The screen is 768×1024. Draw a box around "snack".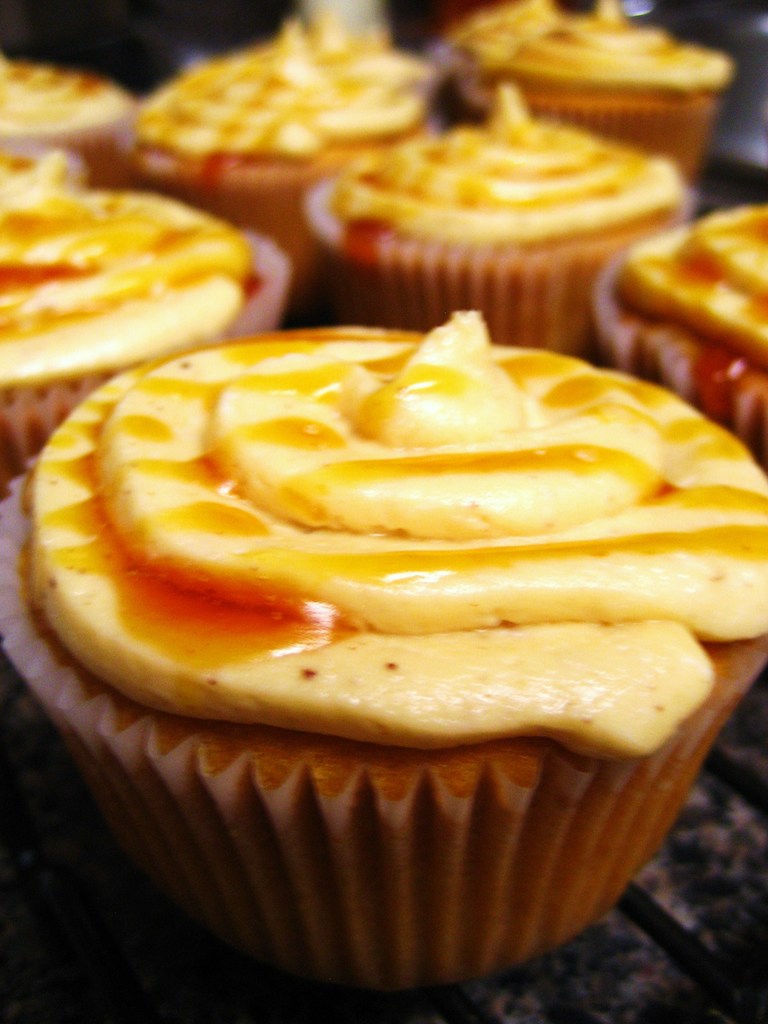
(x1=0, y1=147, x2=303, y2=488).
